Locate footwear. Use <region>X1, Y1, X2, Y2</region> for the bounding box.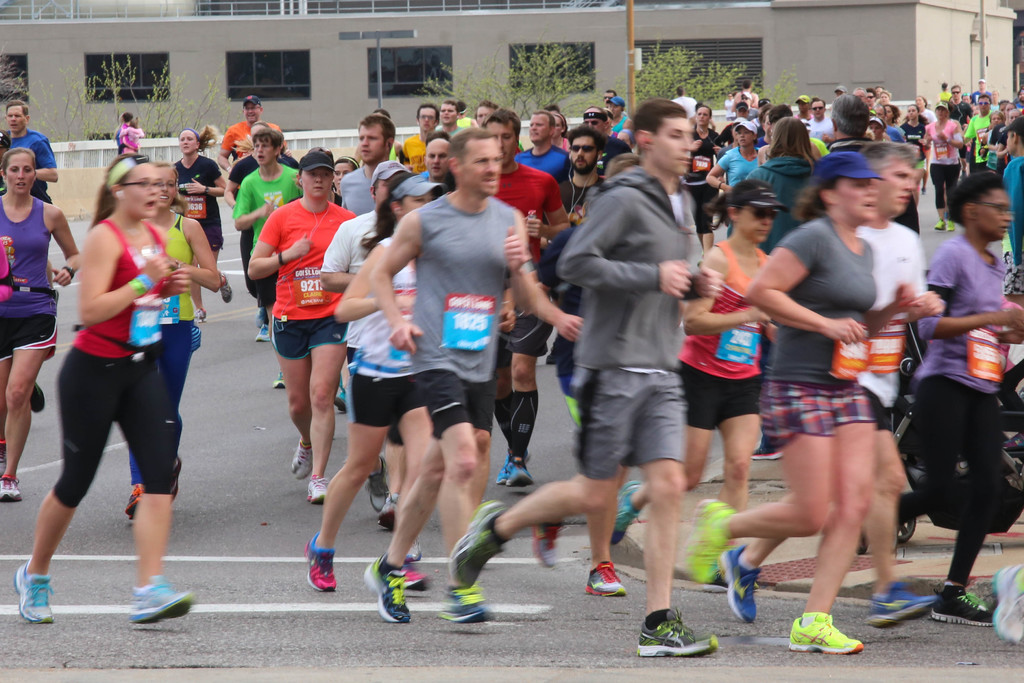
<region>406, 541, 420, 563</region>.
